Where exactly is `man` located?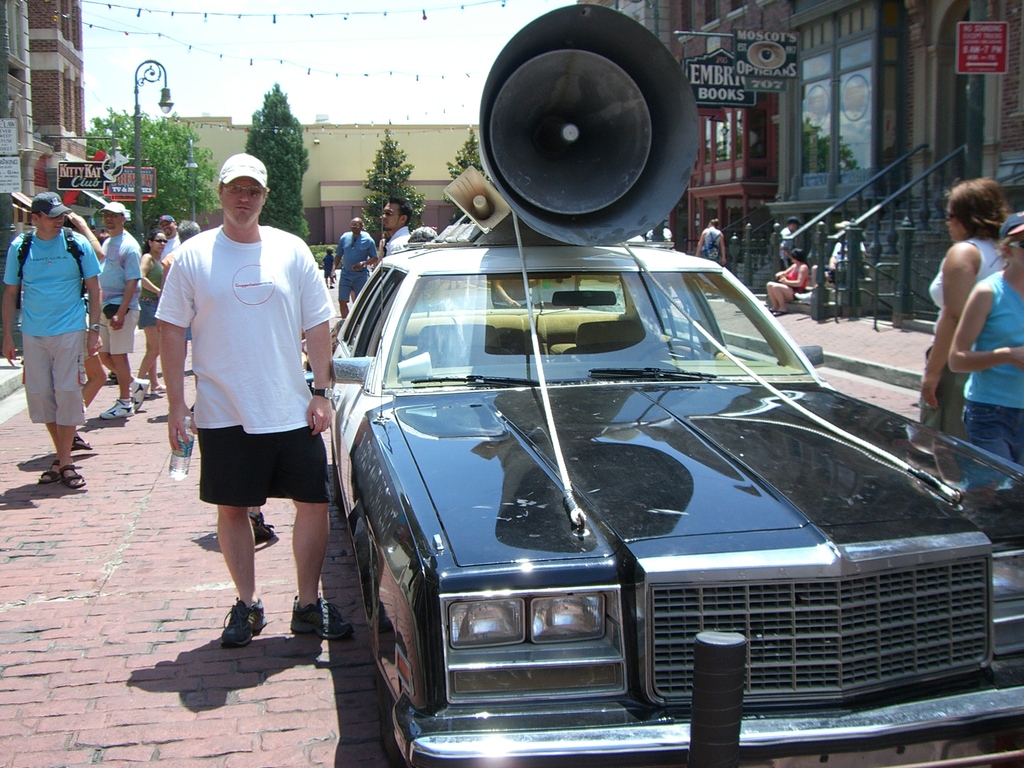
Its bounding box is bbox=(328, 214, 378, 317).
